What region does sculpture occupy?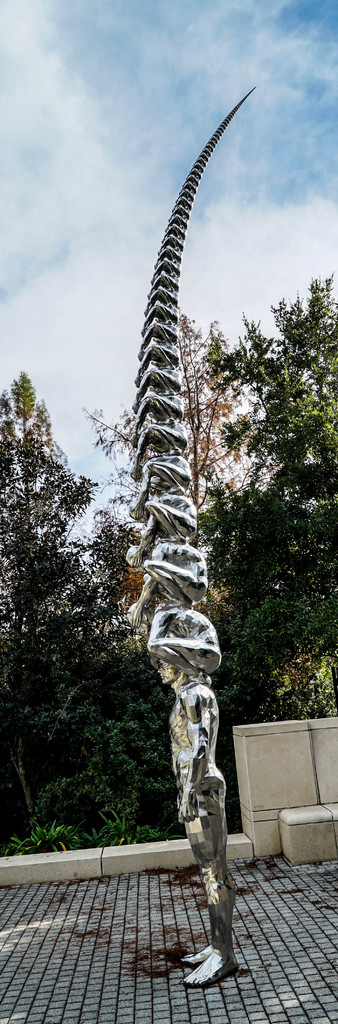
x1=148, y1=269, x2=176, y2=286.
